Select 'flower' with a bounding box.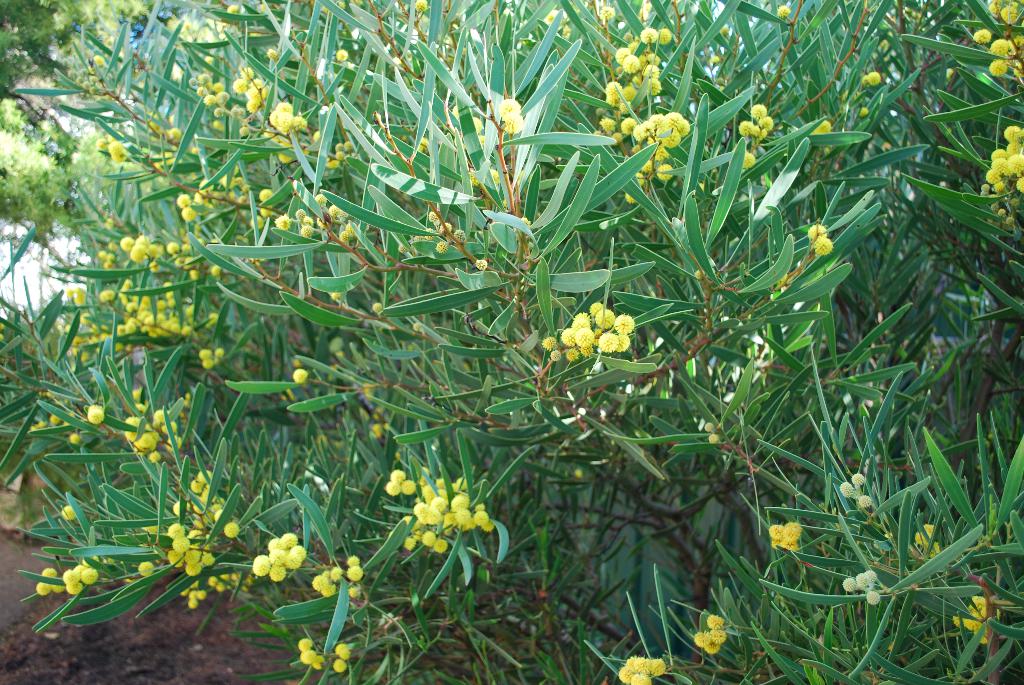
837,480,852,498.
